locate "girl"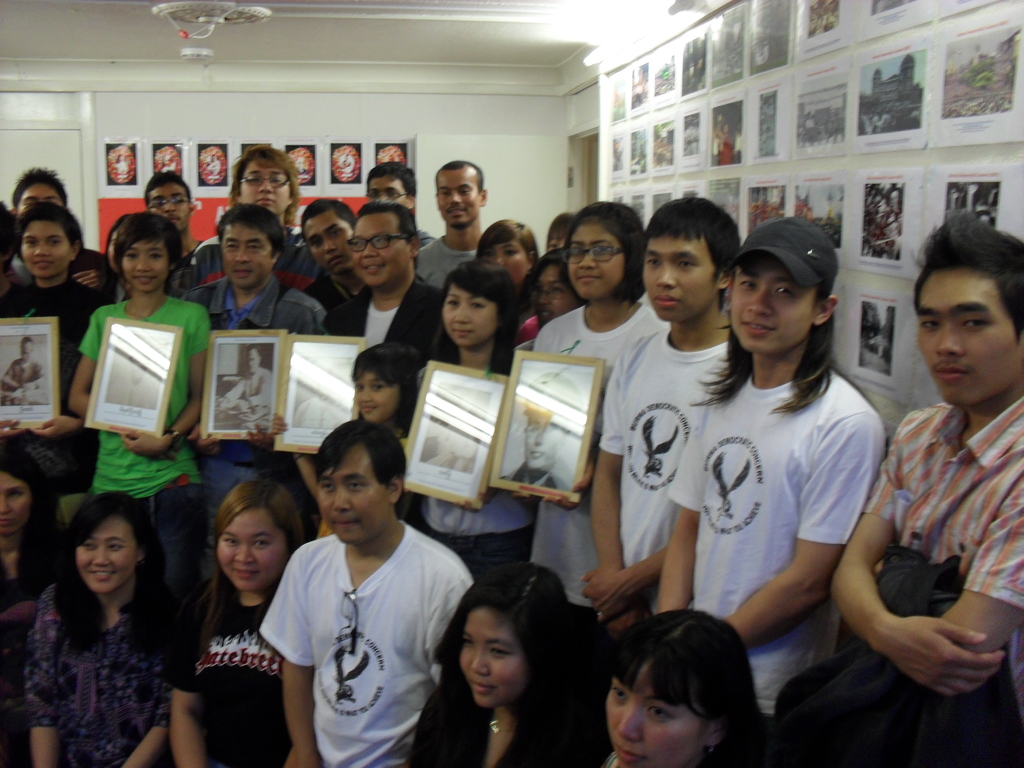
locate(0, 436, 65, 703)
